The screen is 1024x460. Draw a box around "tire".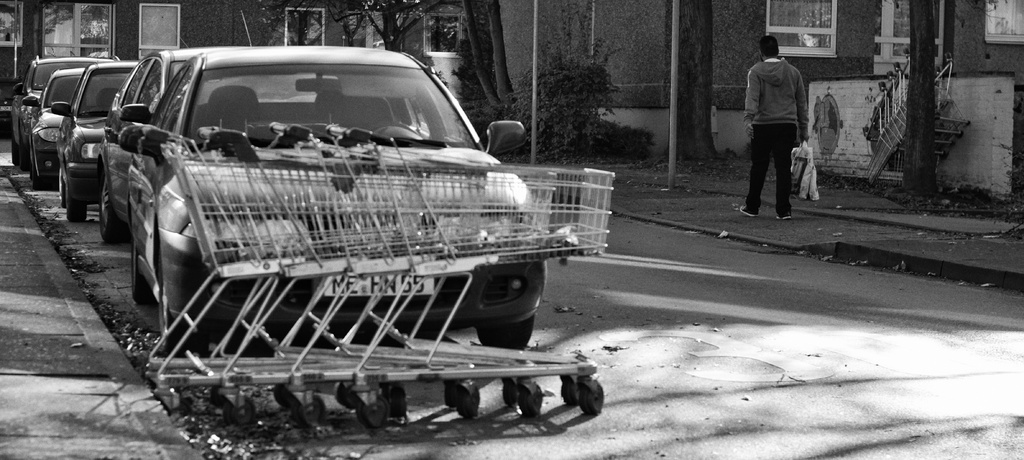
bbox=(388, 382, 410, 420).
